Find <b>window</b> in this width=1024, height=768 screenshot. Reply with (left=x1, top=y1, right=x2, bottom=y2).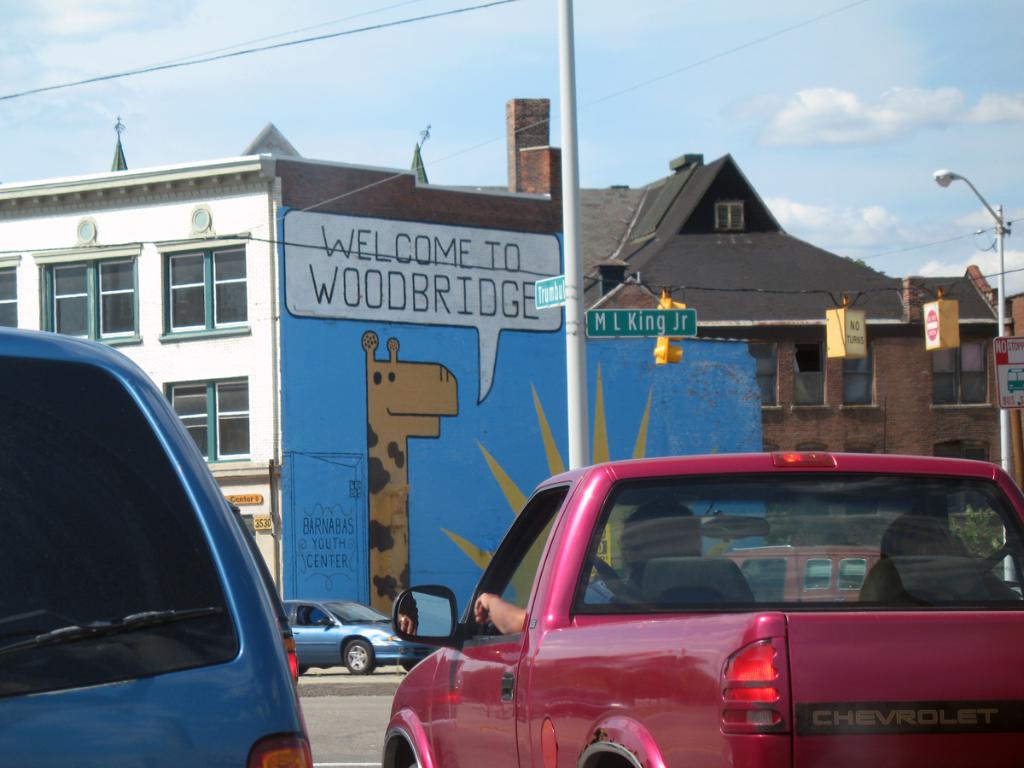
(left=166, top=247, right=247, bottom=329).
